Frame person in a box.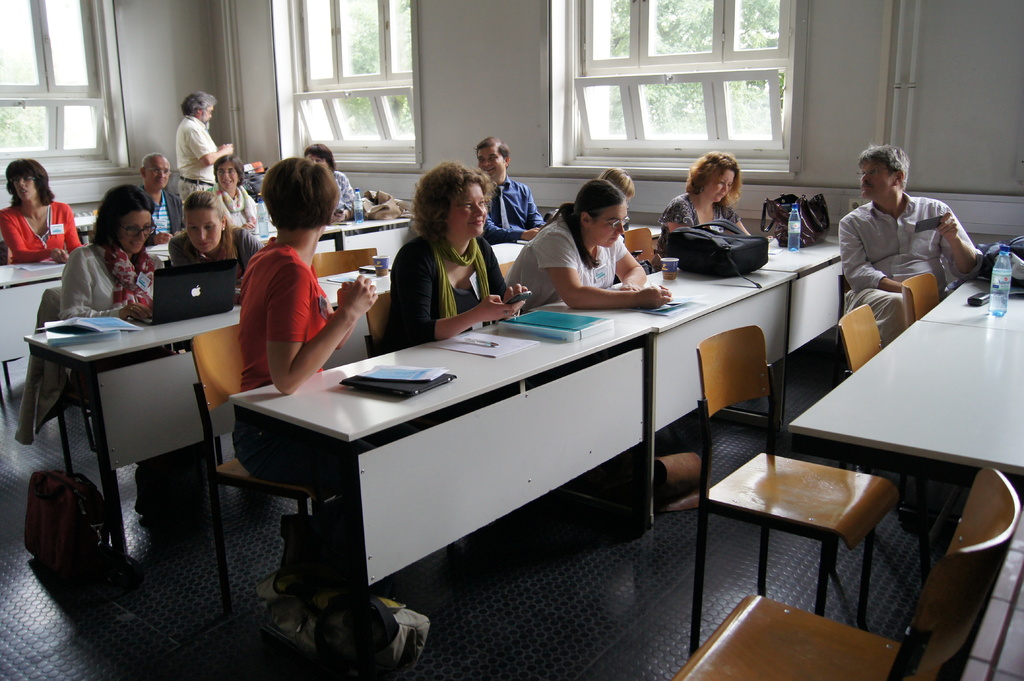
detection(499, 187, 671, 312).
